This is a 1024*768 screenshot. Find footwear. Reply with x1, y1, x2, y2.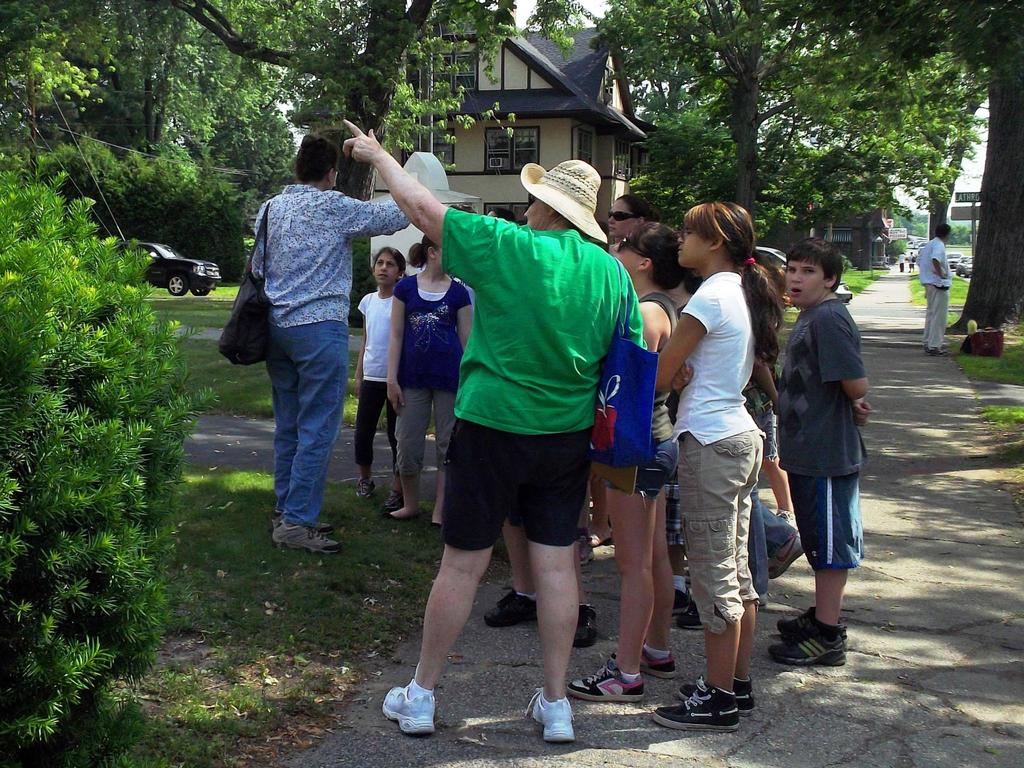
673, 671, 751, 714.
